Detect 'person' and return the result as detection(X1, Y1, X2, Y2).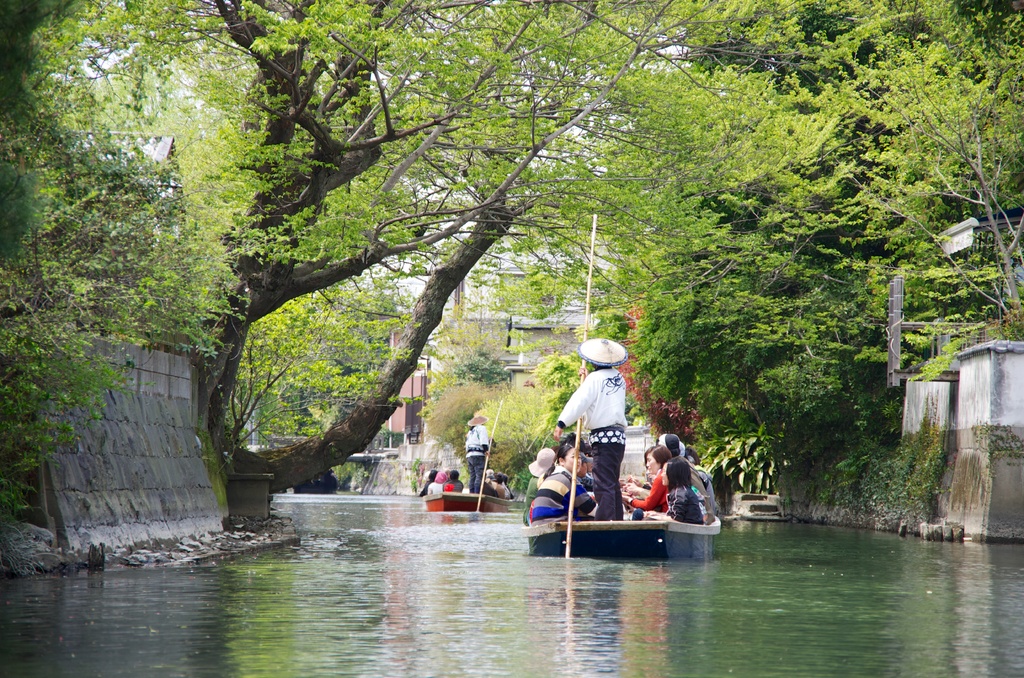
detection(465, 412, 494, 490).
